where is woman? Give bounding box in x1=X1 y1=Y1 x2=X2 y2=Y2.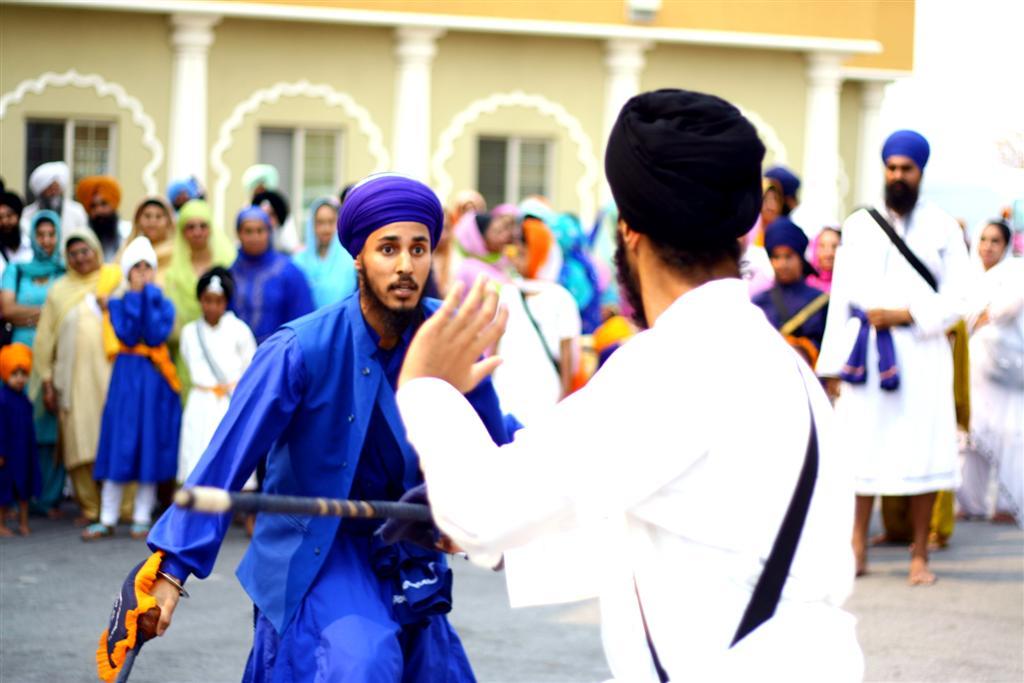
x1=291 y1=200 x2=360 y2=320.
